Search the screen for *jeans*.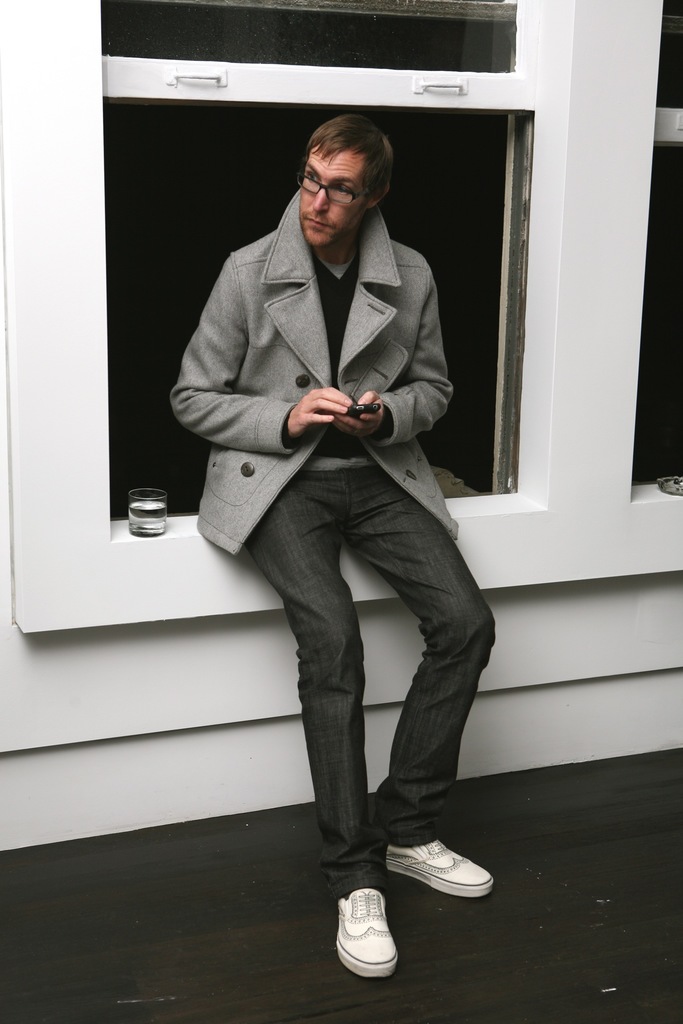
Found at 244,459,502,889.
